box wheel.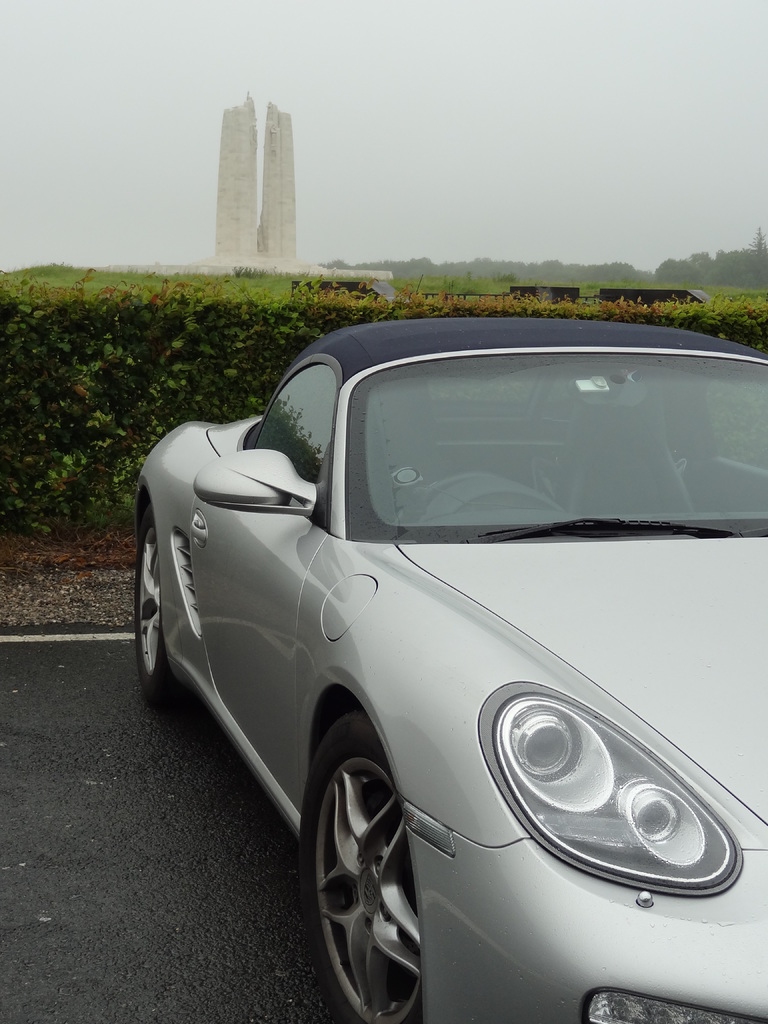
bbox=[308, 707, 437, 1002].
